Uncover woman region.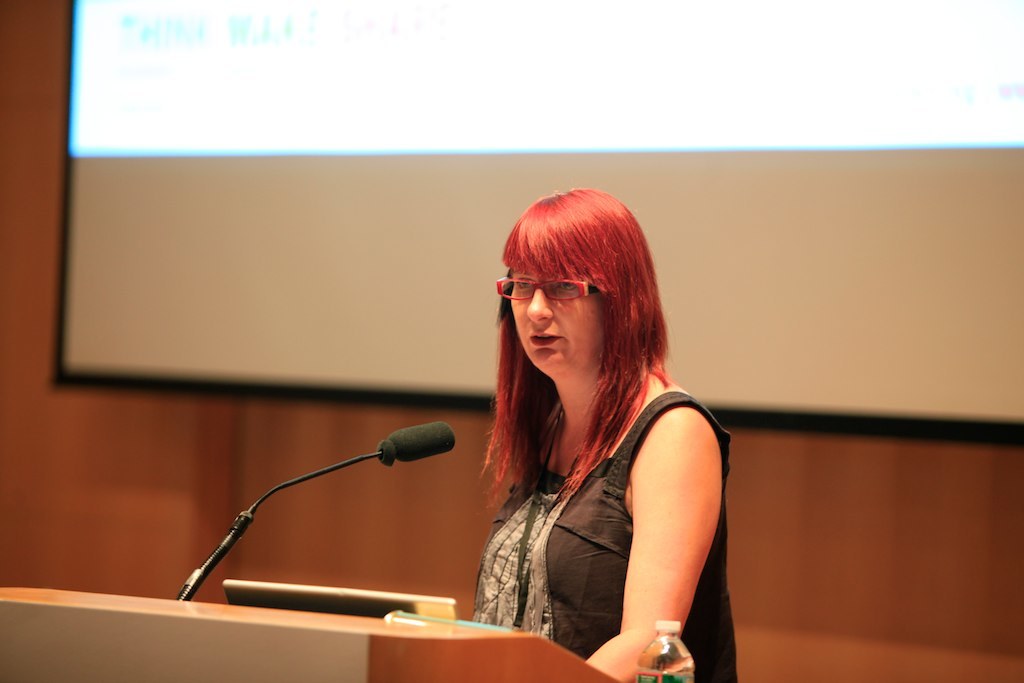
Uncovered: 471,180,744,682.
